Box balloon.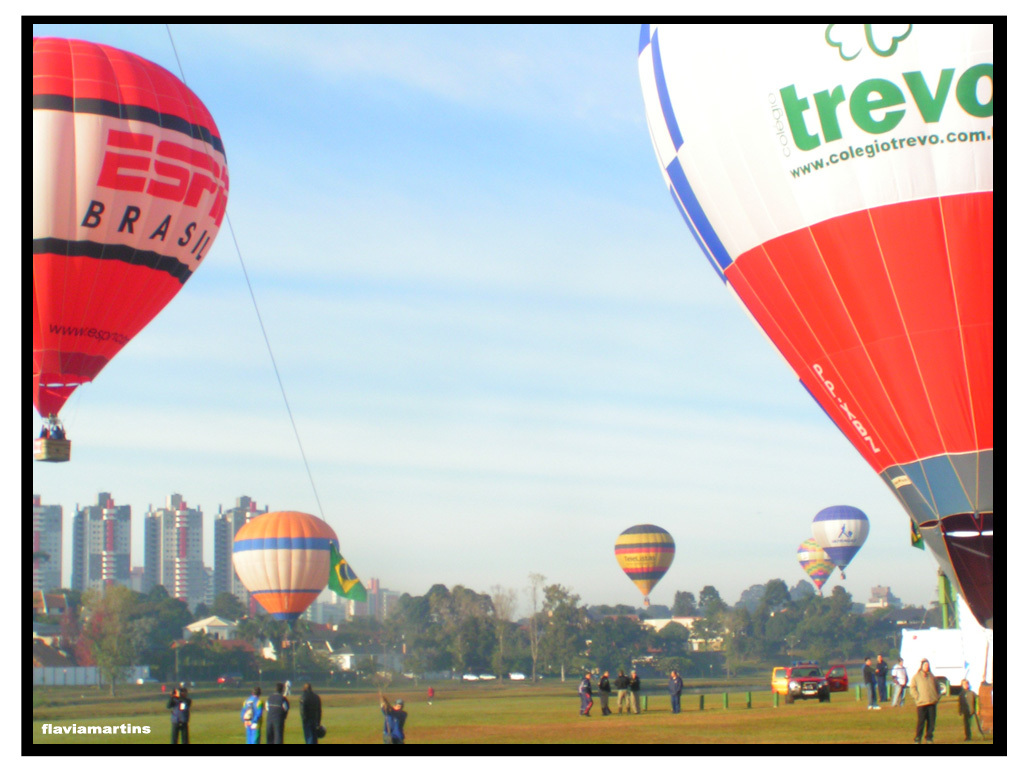
630,24,995,631.
